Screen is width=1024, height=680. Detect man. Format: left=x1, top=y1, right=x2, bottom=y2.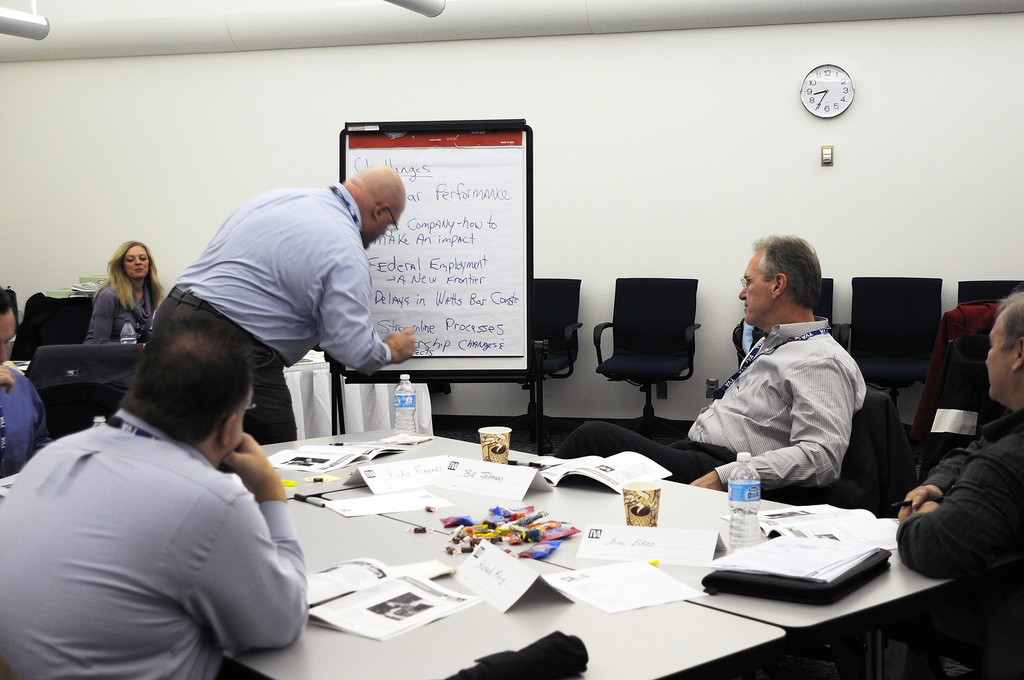
left=0, top=287, right=51, bottom=474.
